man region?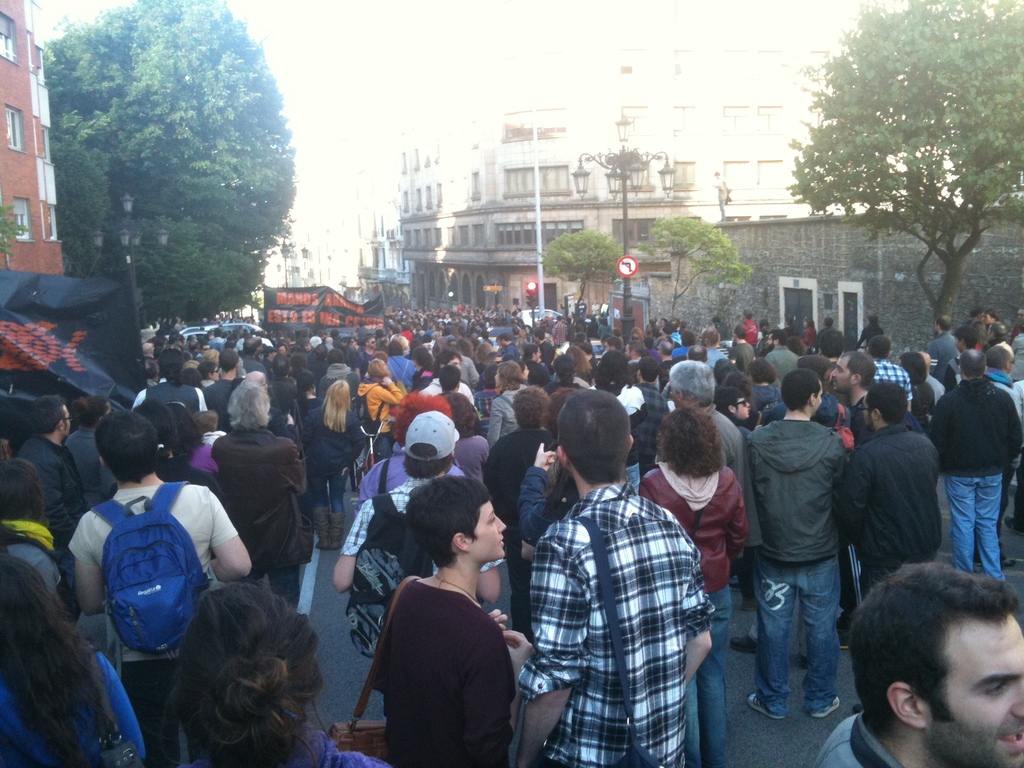
detection(731, 328, 760, 373)
